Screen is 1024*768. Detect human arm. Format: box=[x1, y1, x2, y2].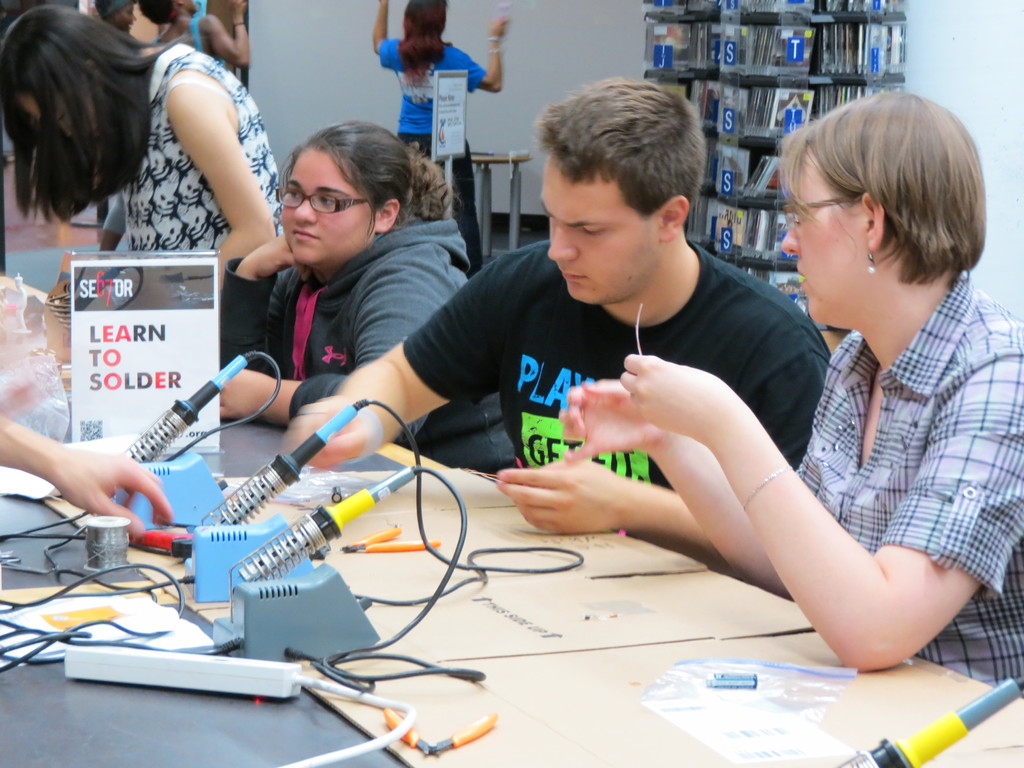
box=[218, 254, 461, 447].
